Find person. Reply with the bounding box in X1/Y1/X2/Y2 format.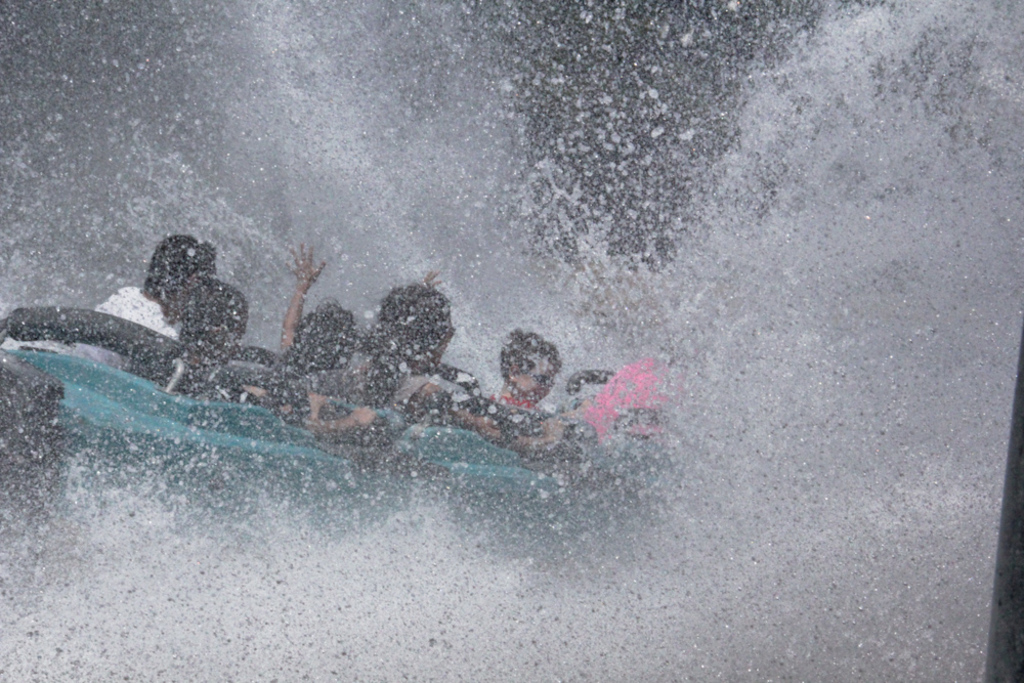
500/338/564/418.
